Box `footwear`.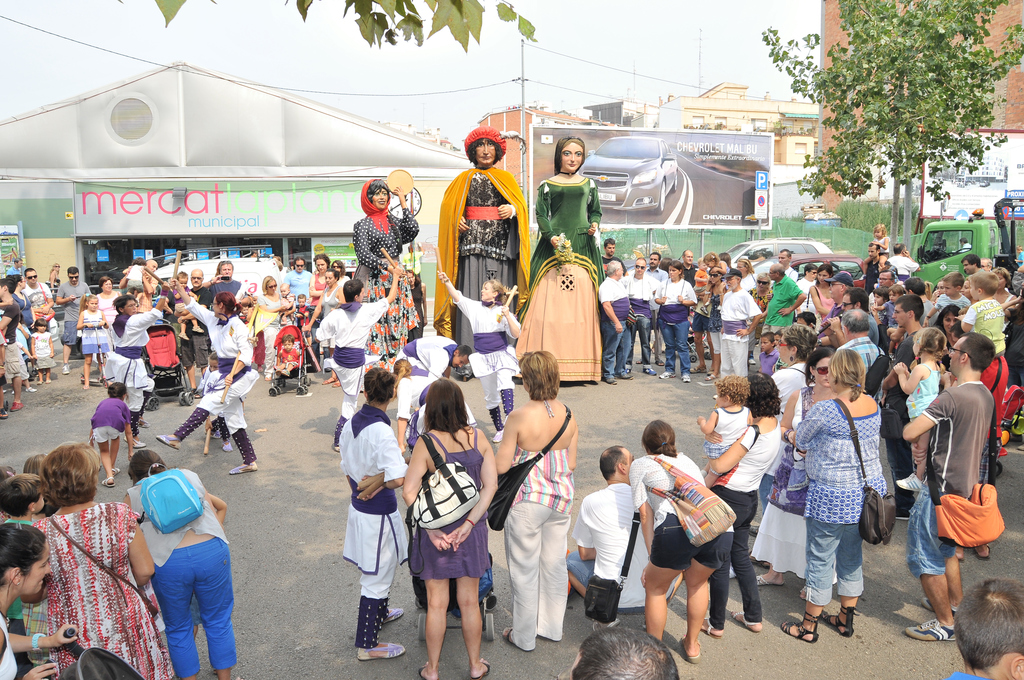
(left=753, top=572, right=786, bottom=587).
